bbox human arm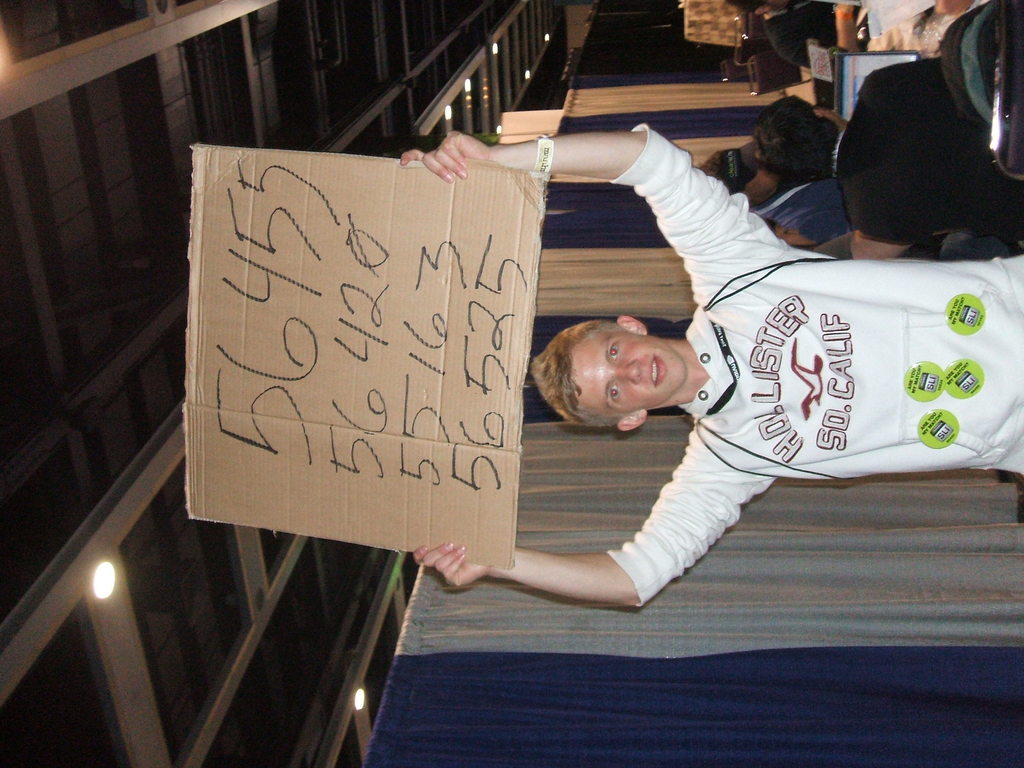
(790, 202, 920, 260)
